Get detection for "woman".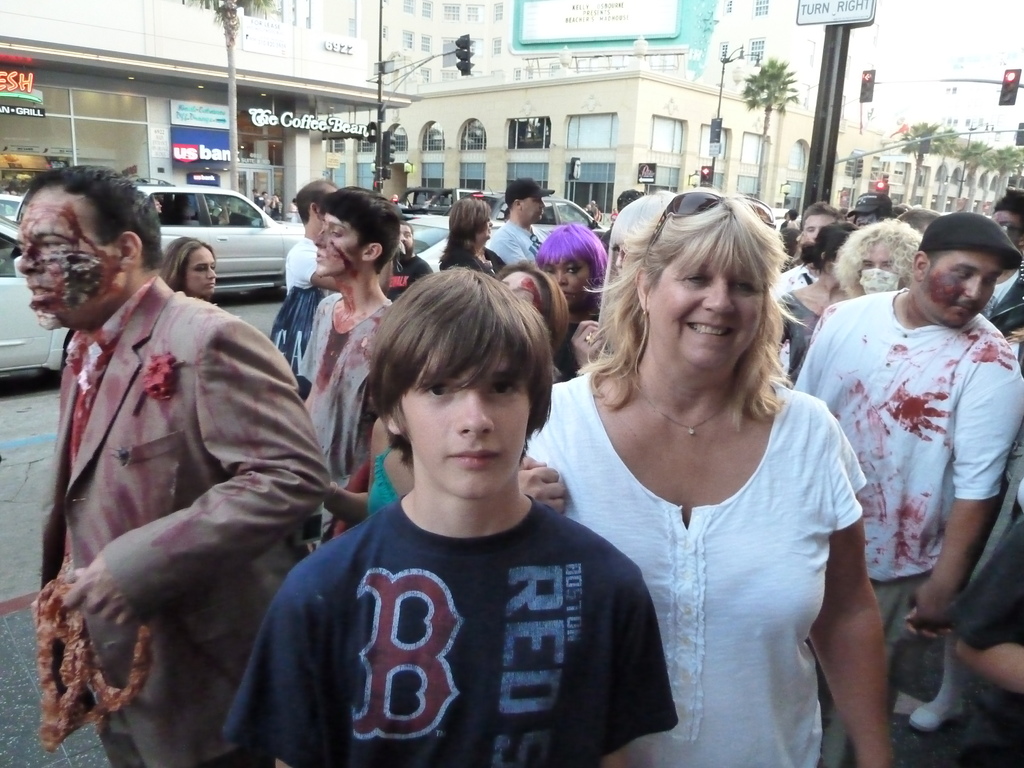
Detection: left=432, top=197, right=493, bottom=278.
